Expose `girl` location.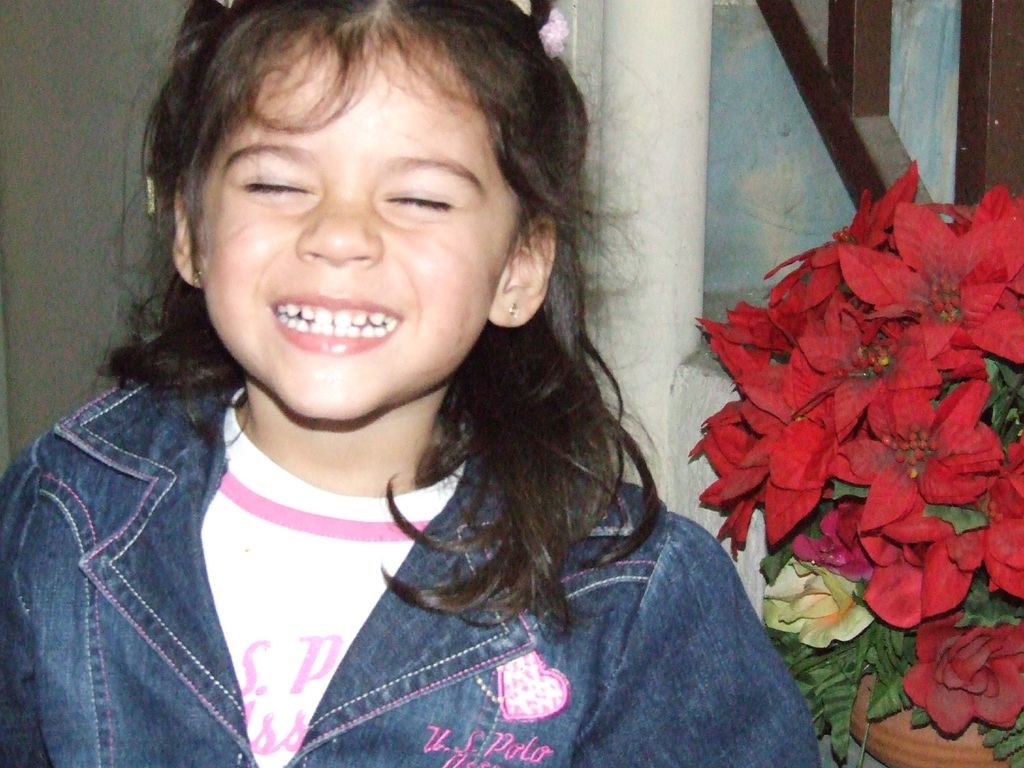
Exposed at {"left": 0, "top": 0, "right": 762, "bottom": 767}.
